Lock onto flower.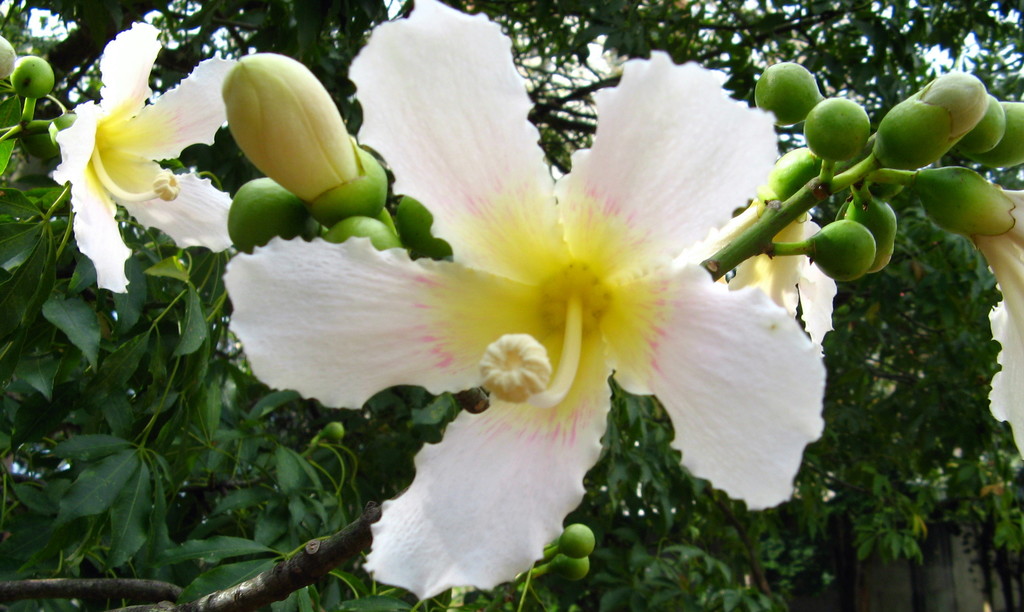
Locked: (x1=45, y1=12, x2=230, y2=298).
